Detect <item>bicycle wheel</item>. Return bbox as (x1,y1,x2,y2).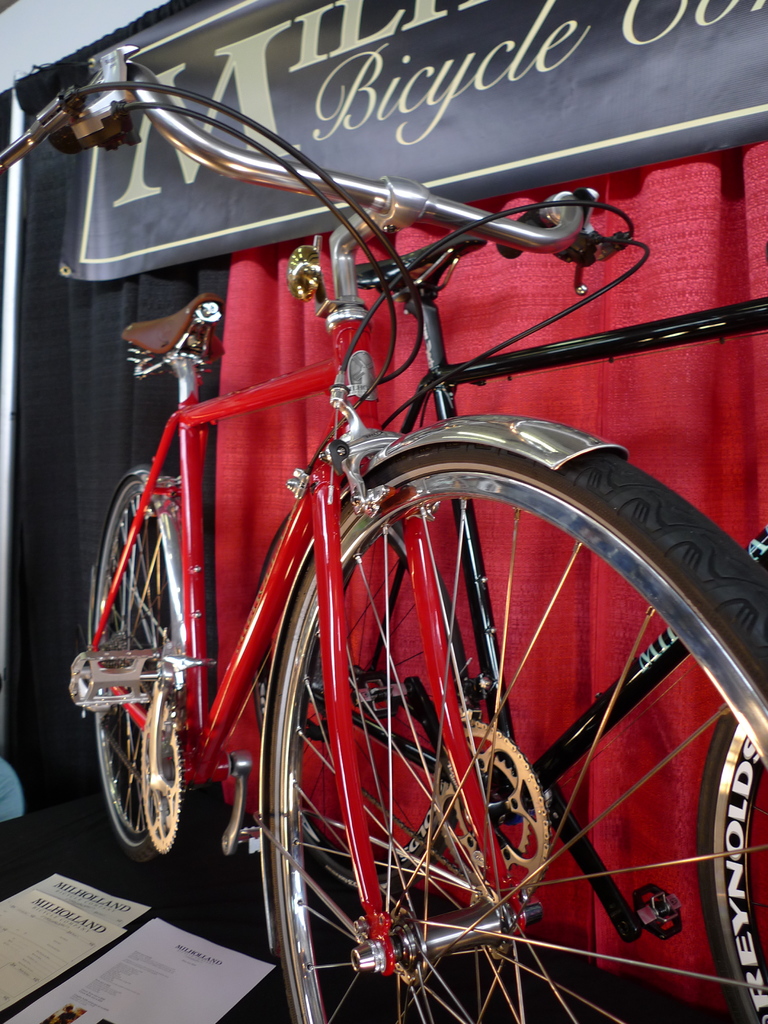
(79,474,217,874).
